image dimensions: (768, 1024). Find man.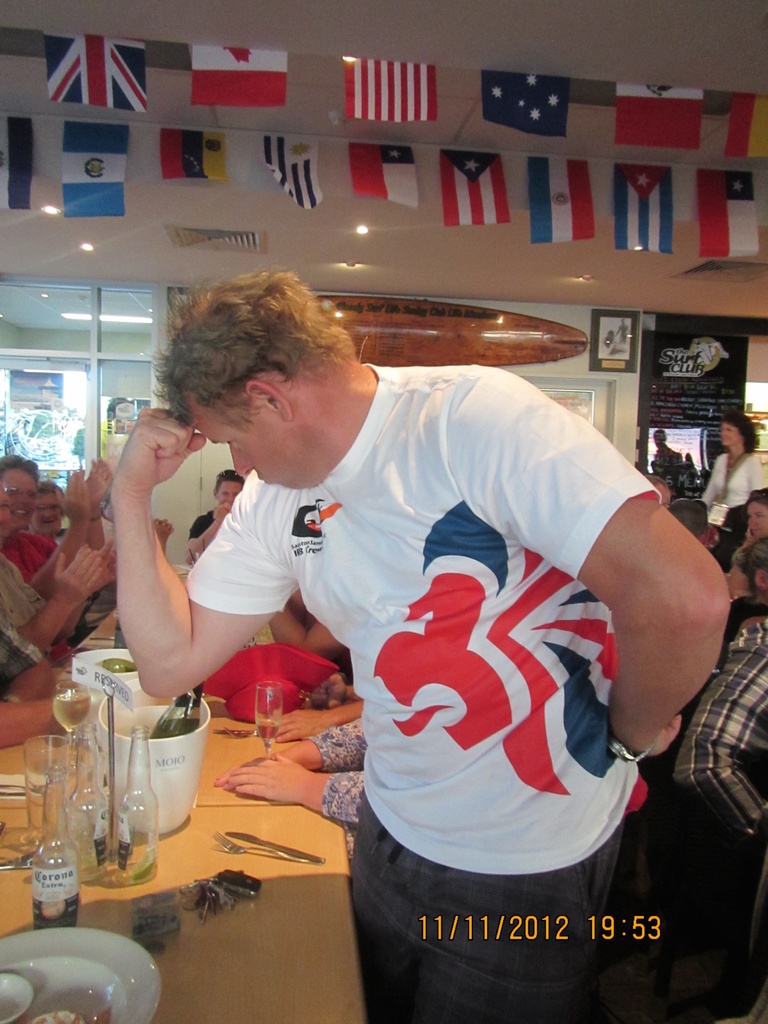
[643, 426, 687, 481].
